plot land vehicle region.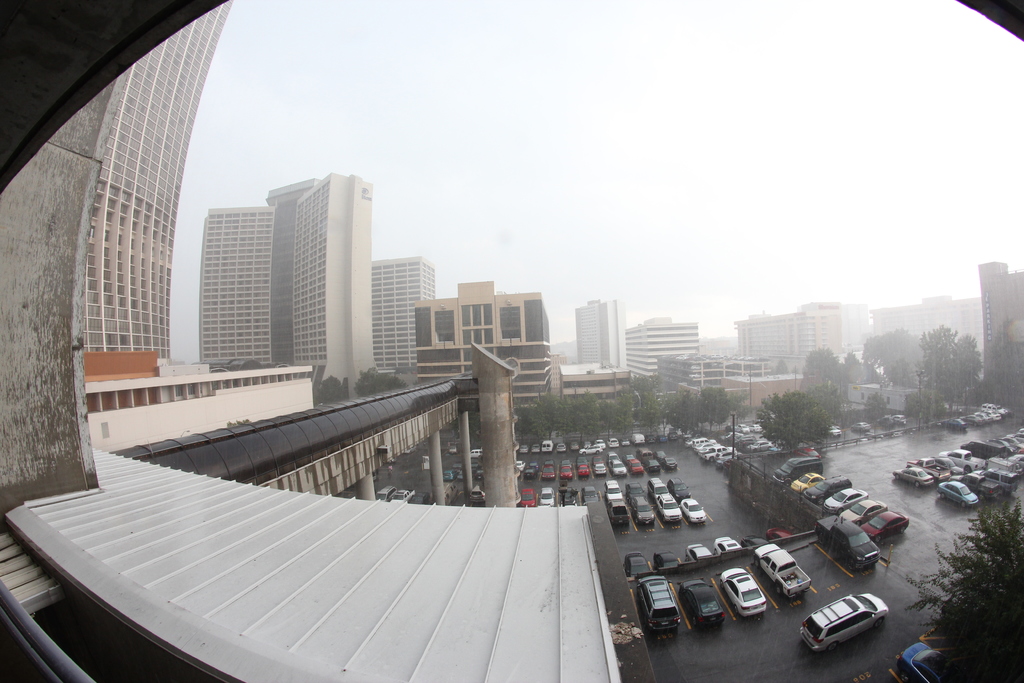
Plotted at 622/550/650/577.
